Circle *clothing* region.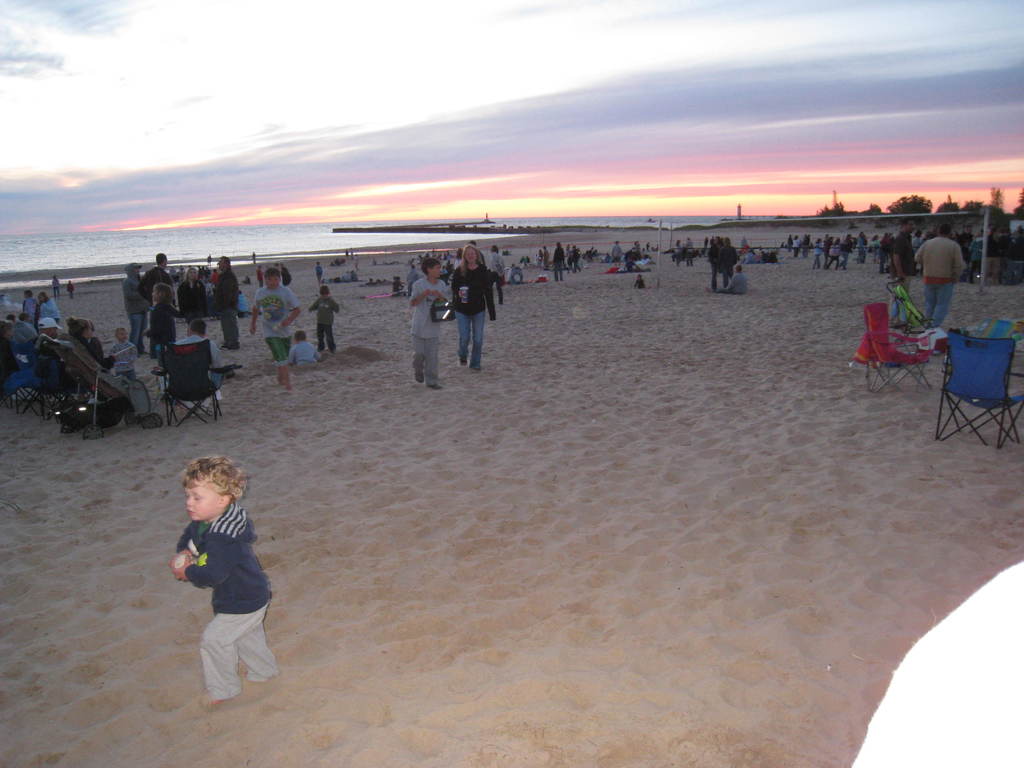
Region: [812, 241, 822, 269].
